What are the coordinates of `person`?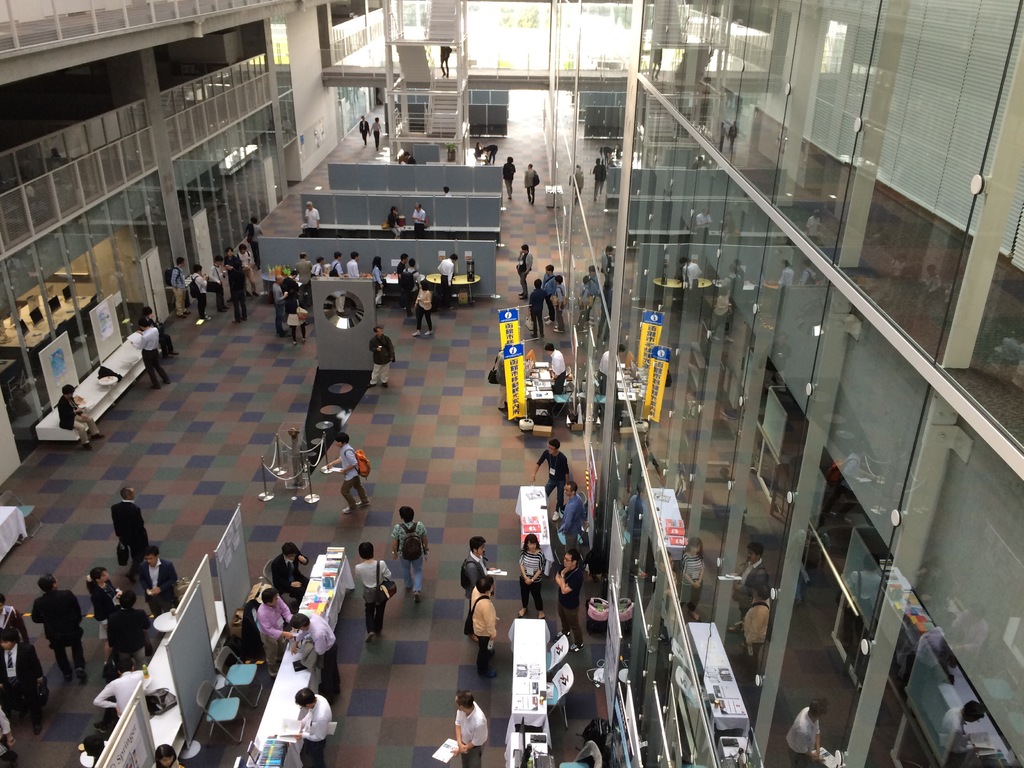
x1=562, y1=481, x2=583, y2=548.
